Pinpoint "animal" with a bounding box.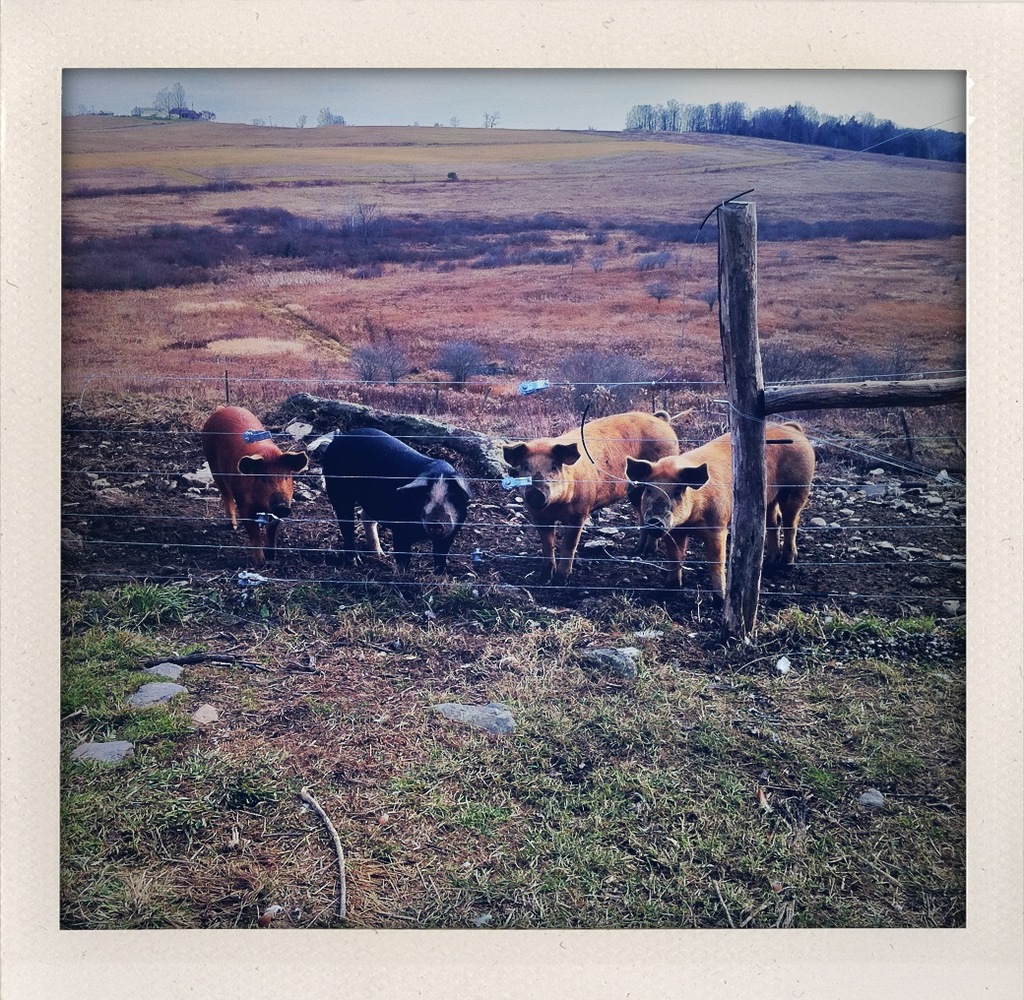
bbox(321, 430, 477, 576).
